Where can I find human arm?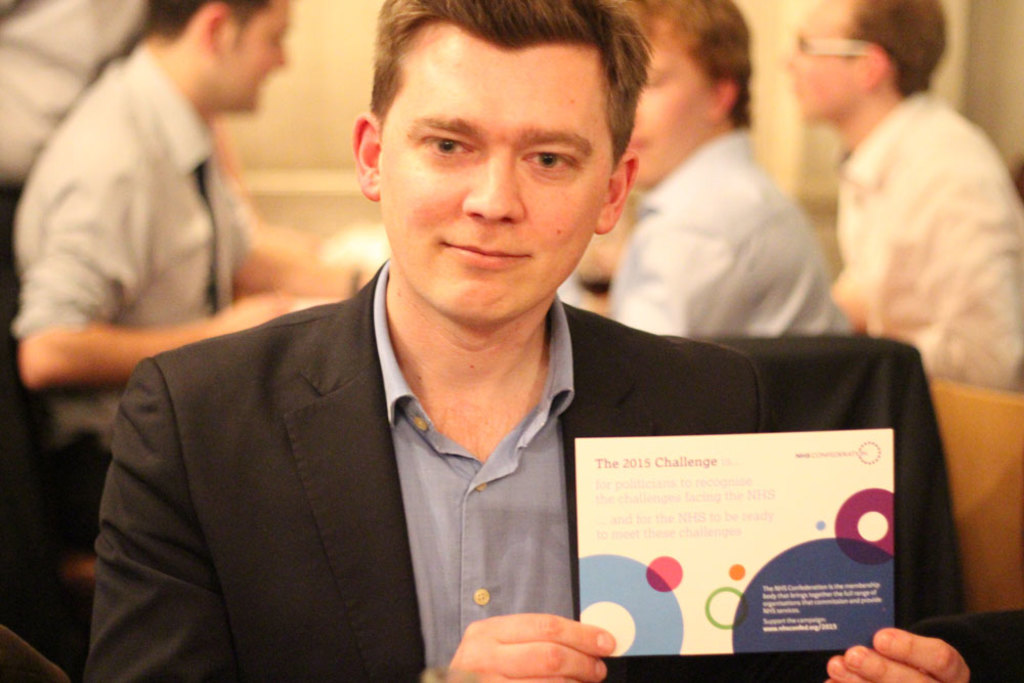
You can find it at 918, 185, 1023, 398.
